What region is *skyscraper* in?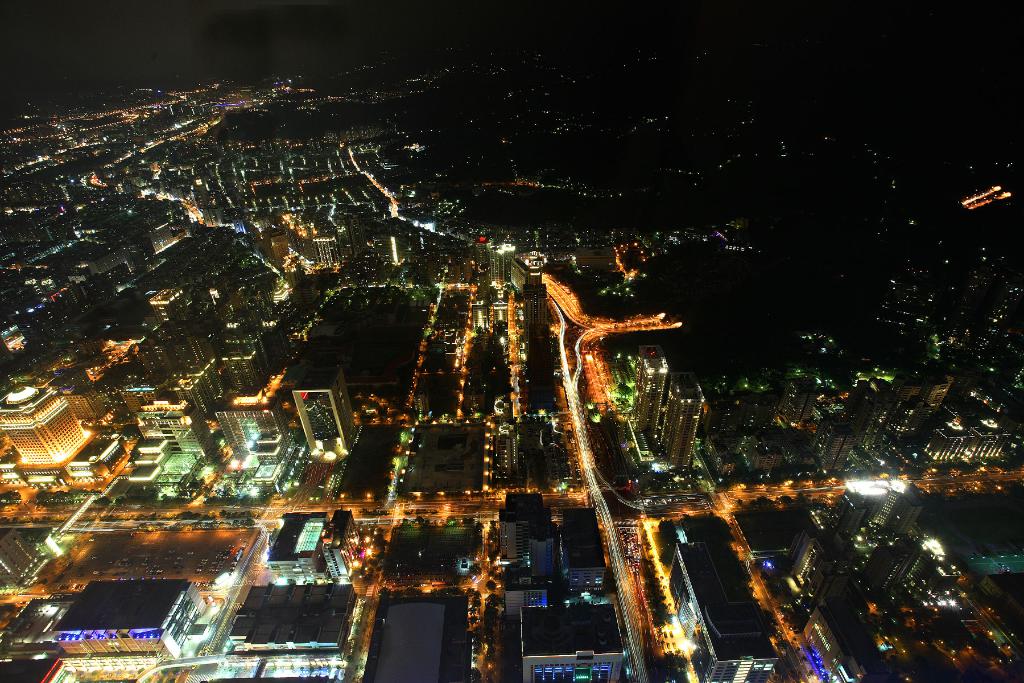
BBox(522, 270, 552, 358).
